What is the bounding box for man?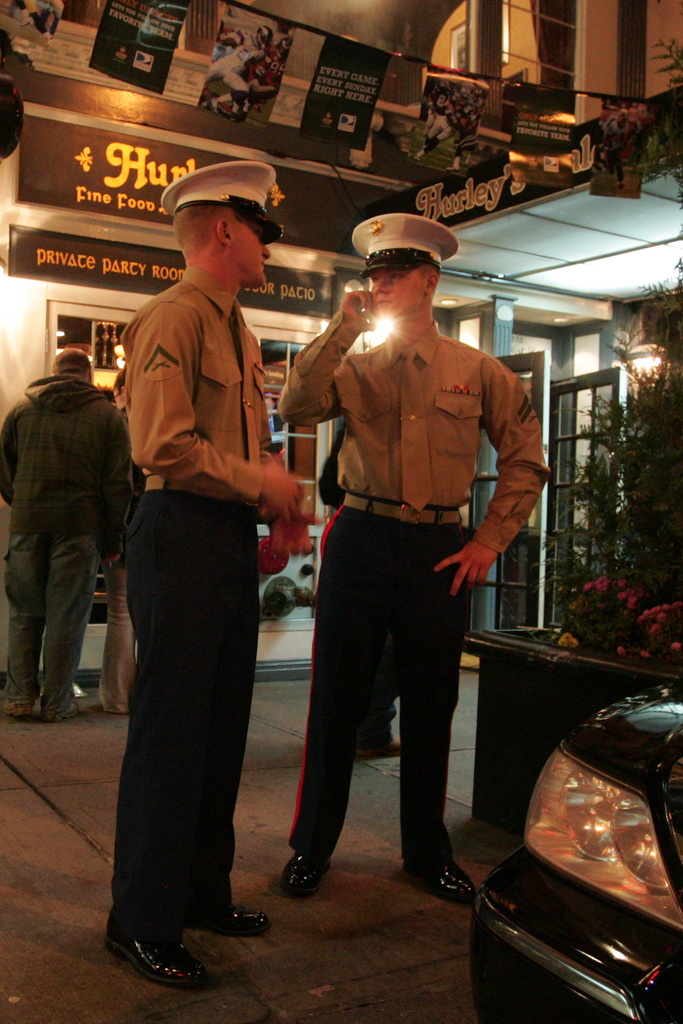
[x1=255, y1=186, x2=534, y2=924].
